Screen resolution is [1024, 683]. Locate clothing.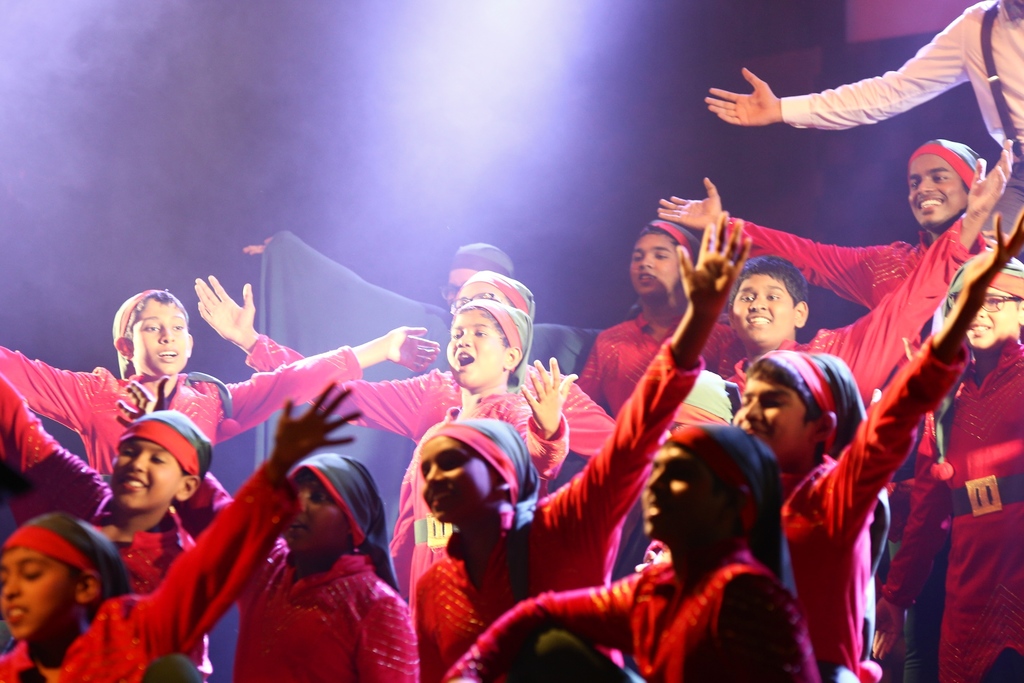
box(222, 493, 404, 673).
